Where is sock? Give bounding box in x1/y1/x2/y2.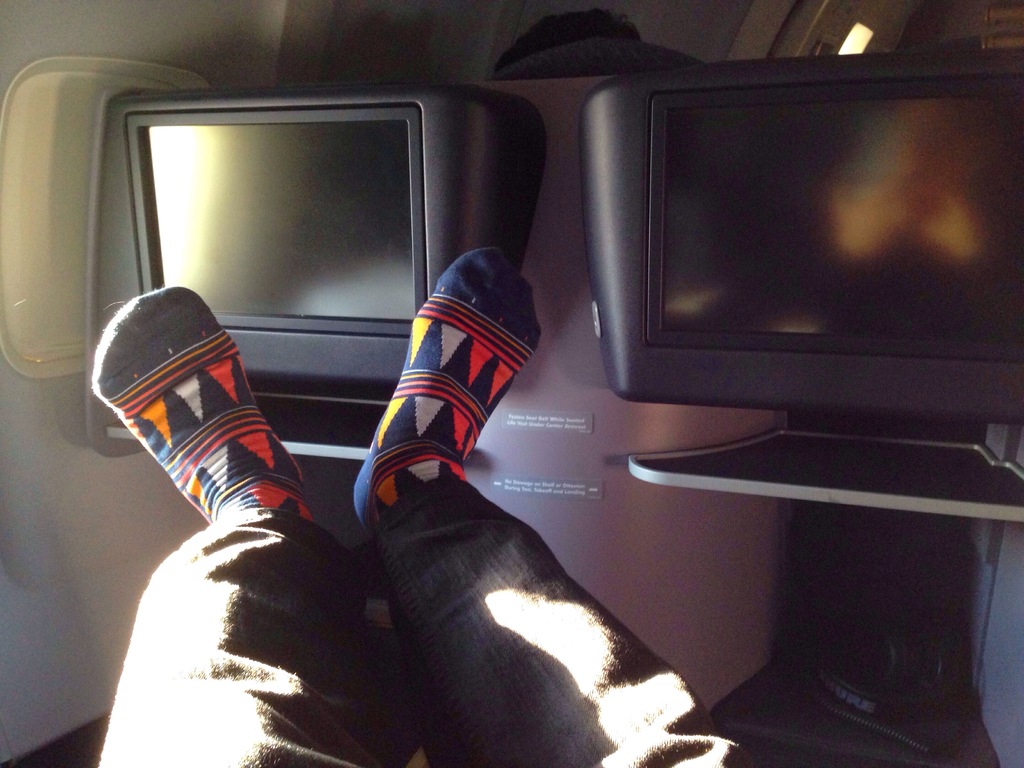
90/287/312/521.
